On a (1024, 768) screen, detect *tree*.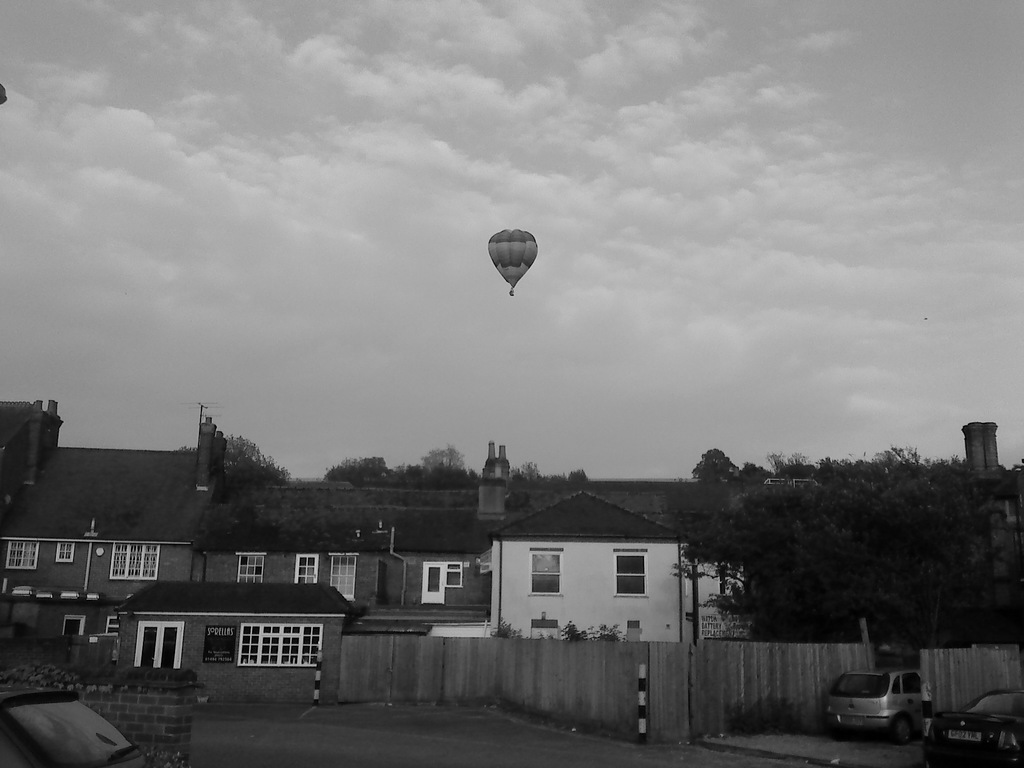
(x1=424, y1=443, x2=467, y2=499).
